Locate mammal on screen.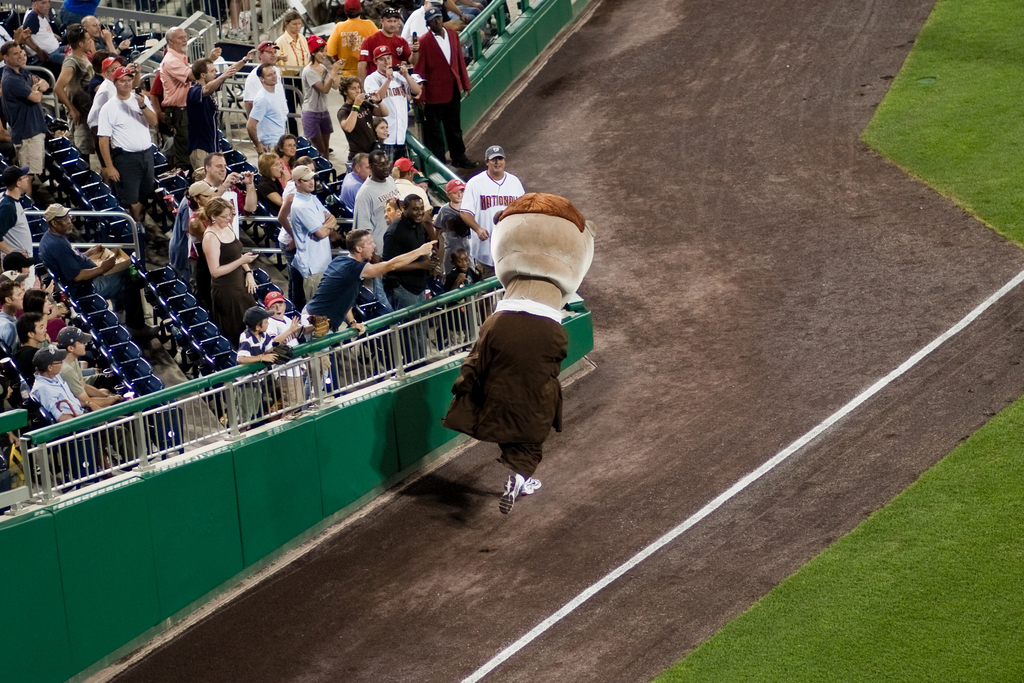
On screen at [left=355, top=4, right=409, bottom=76].
